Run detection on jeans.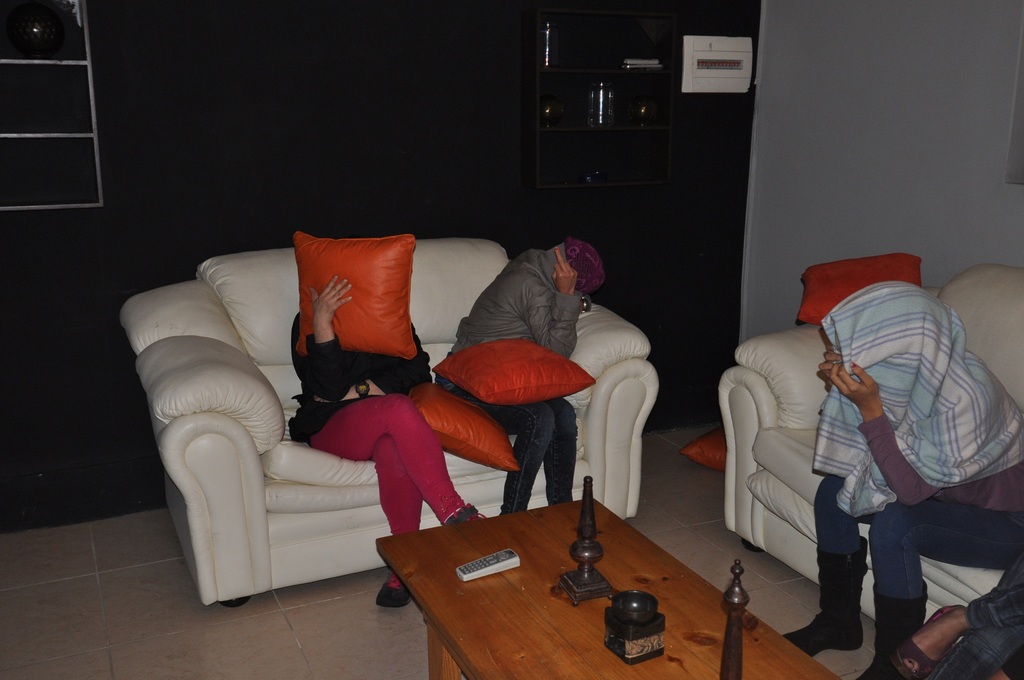
Result: 310:394:467:525.
